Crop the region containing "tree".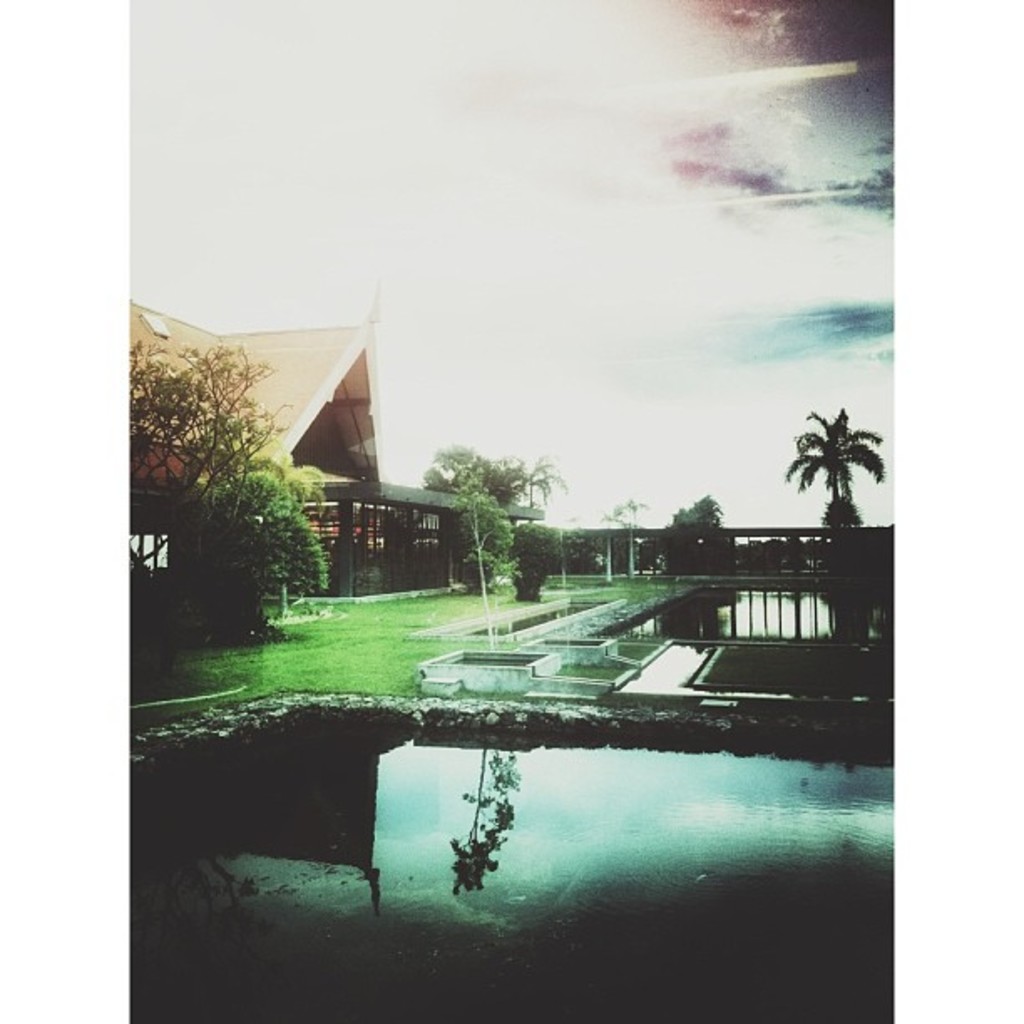
Crop region: <bbox>445, 470, 517, 643</bbox>.
